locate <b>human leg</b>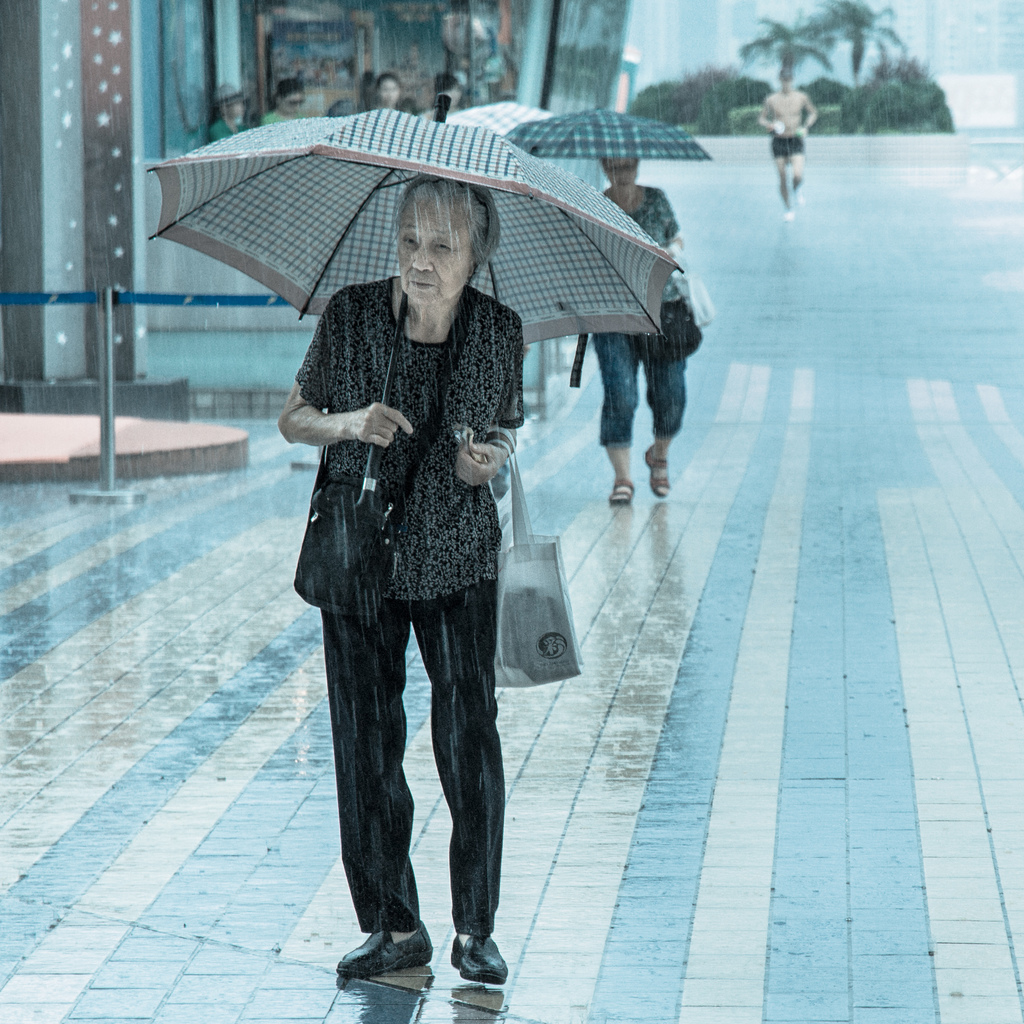
Rect(298, 547, 436, 977)
